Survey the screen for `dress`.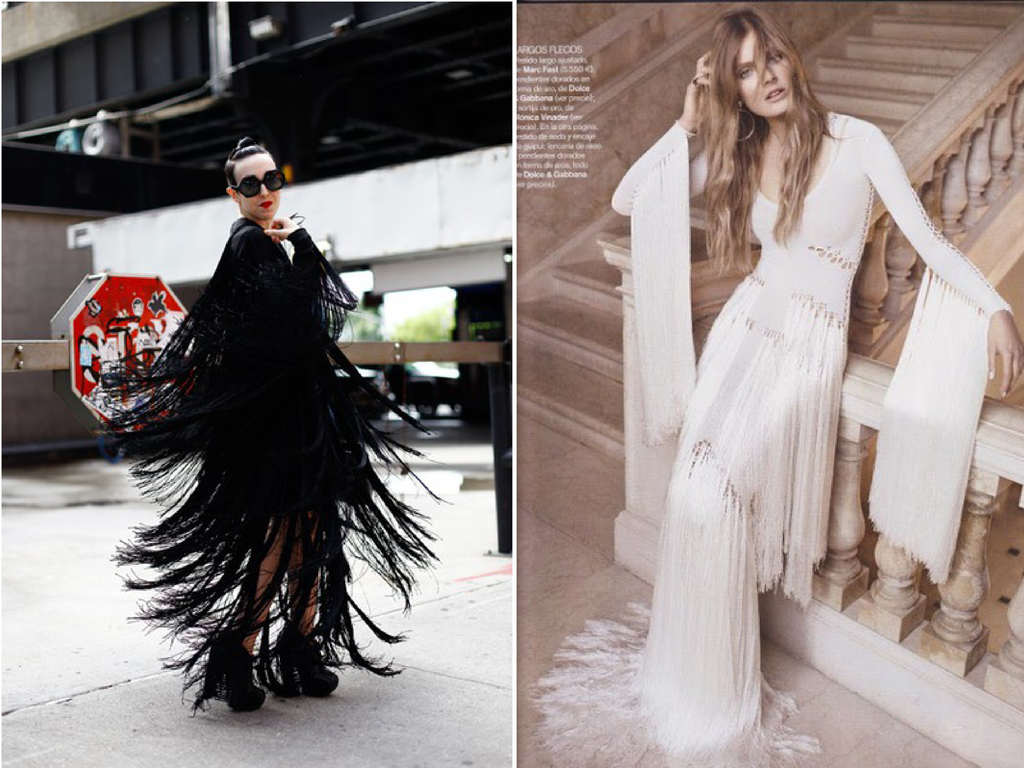
Survey found: {"left": 87, "top": 215, "right": 460, "bottom": 717}.
